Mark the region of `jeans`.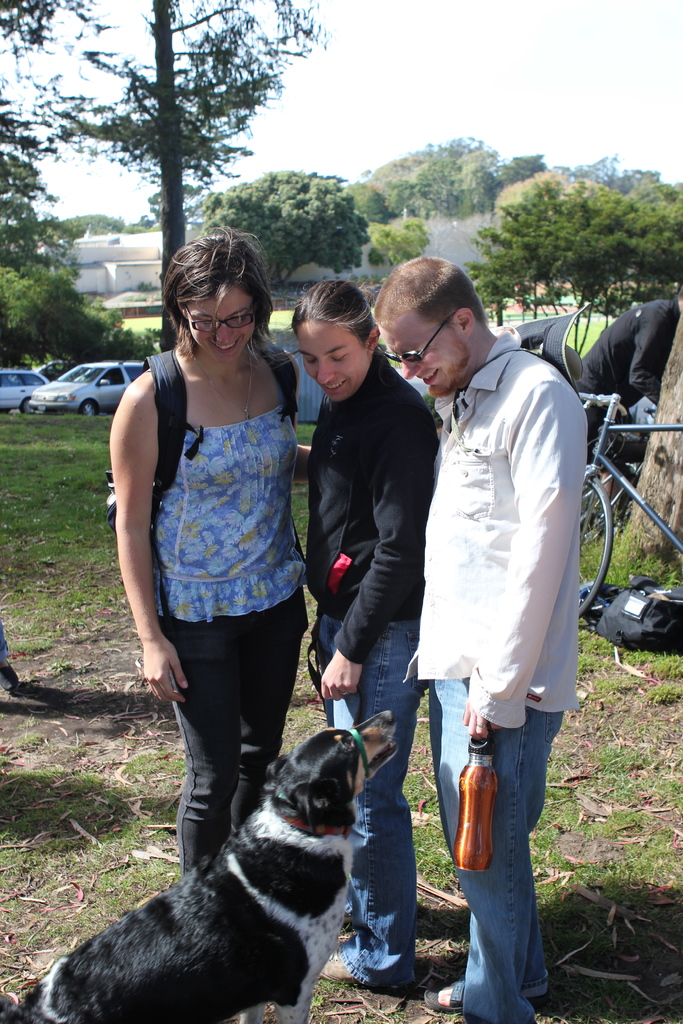
Region: bbox(418, 659, 557, 1023).
